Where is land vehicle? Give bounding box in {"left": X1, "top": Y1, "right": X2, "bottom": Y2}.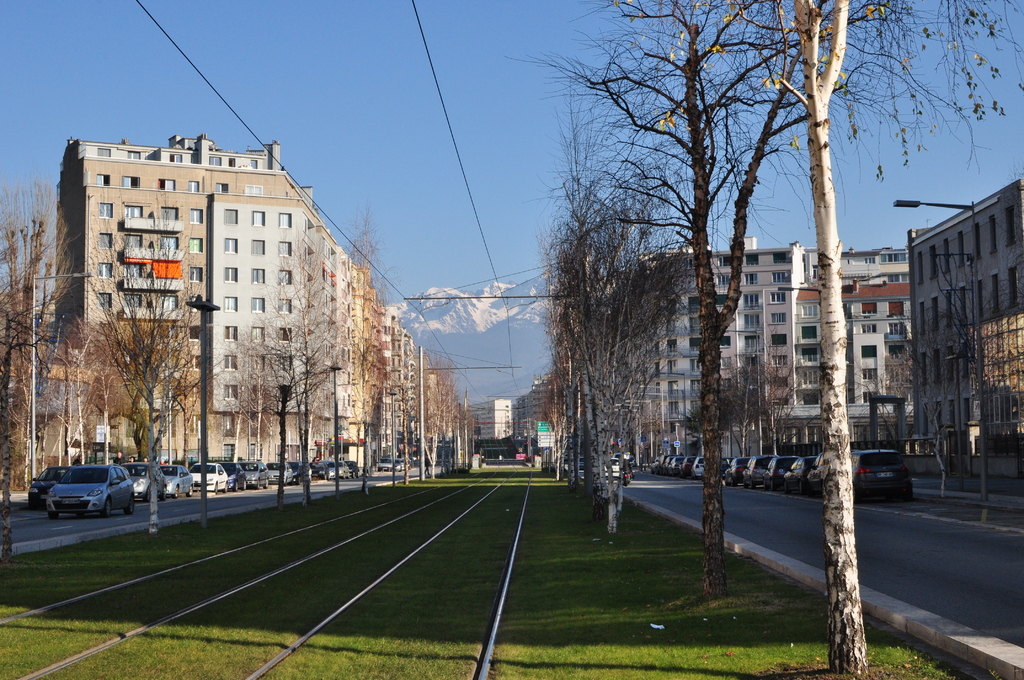
{"left": 652, "top": 464, "right": 659, "bottom": 475}.
